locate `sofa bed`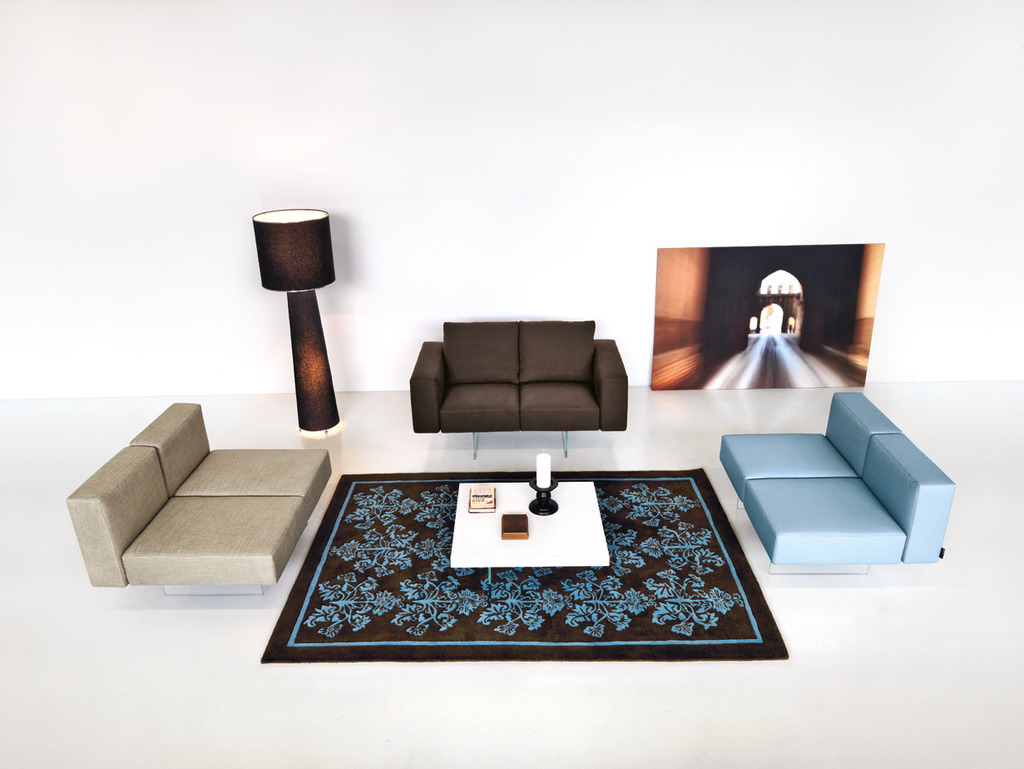
bbox=(721, 389, 959, 579)
